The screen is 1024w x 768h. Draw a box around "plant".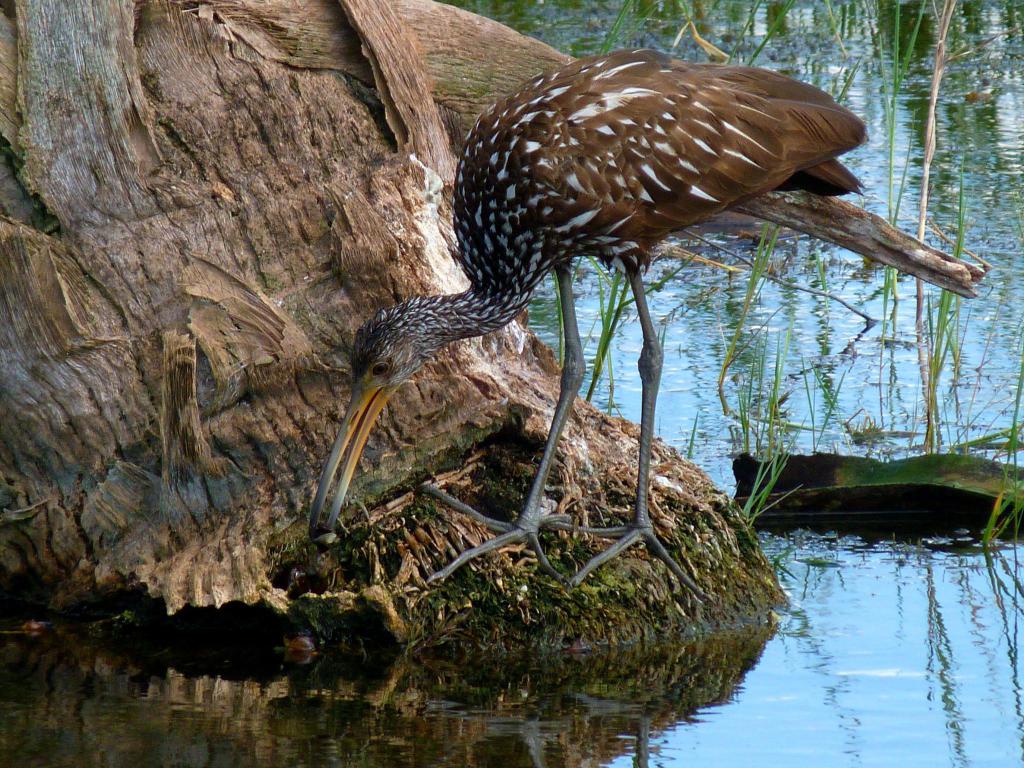
572 0 637 46.
